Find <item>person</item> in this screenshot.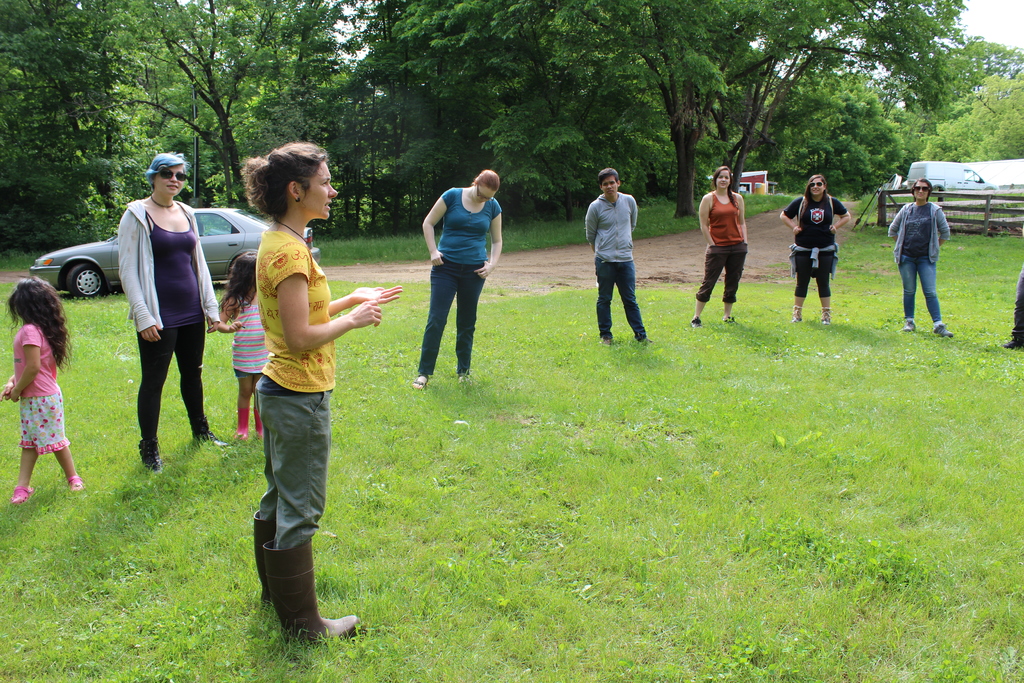
The bounding box for <item>person</item> is bbox(113, 145, 223, 471).
